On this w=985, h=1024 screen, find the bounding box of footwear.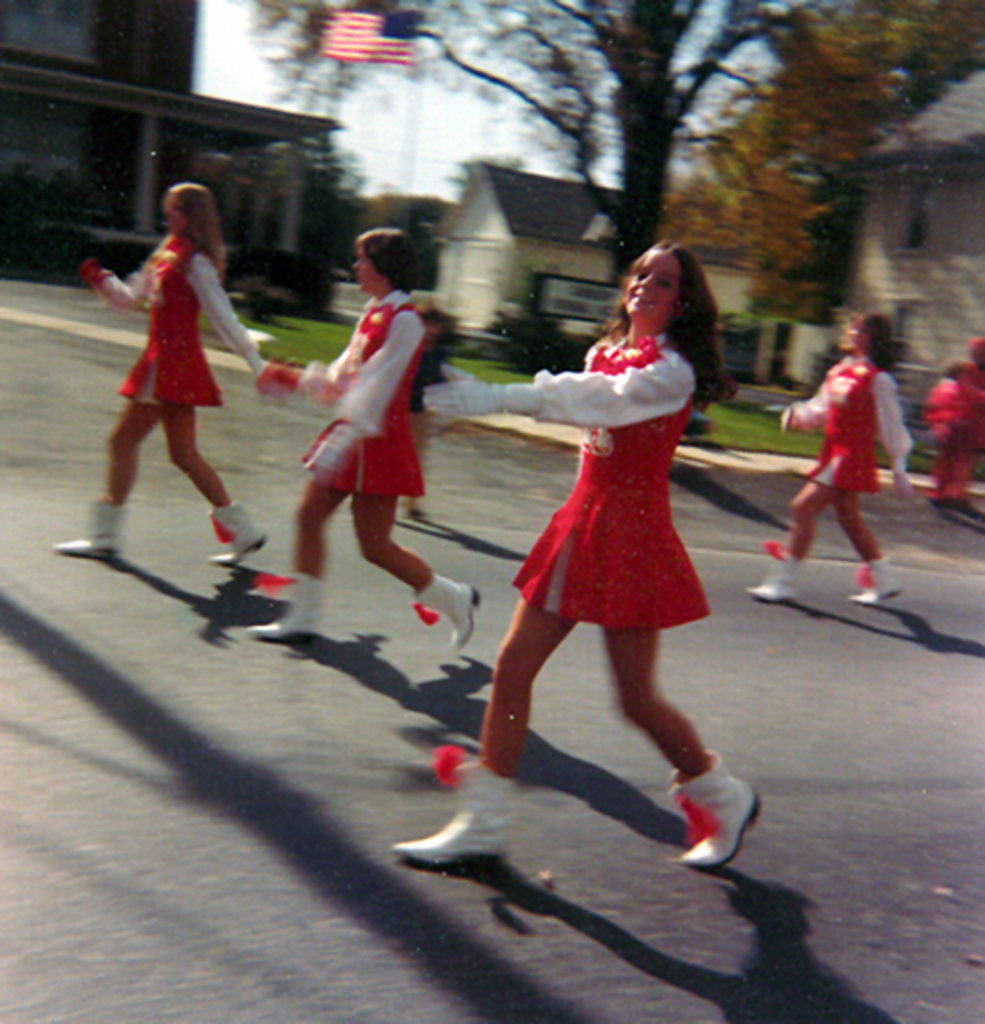
Bounding box: 747,551,800,603.
